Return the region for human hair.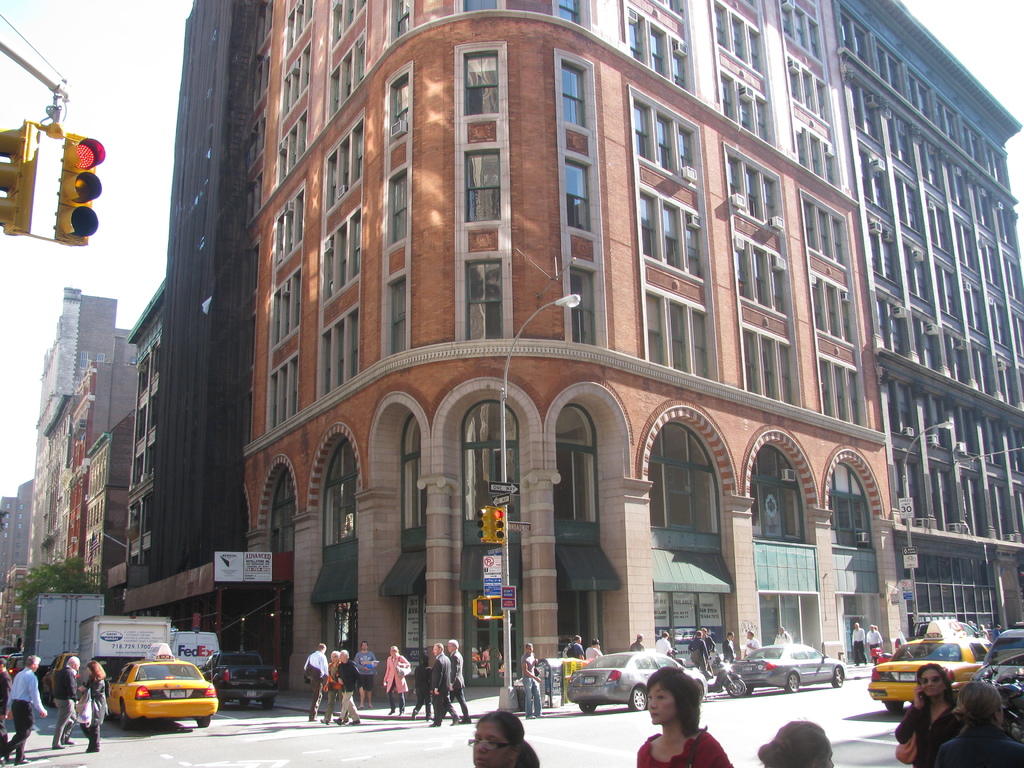
[x1=319, y1=644, x2=326, y2=653].
